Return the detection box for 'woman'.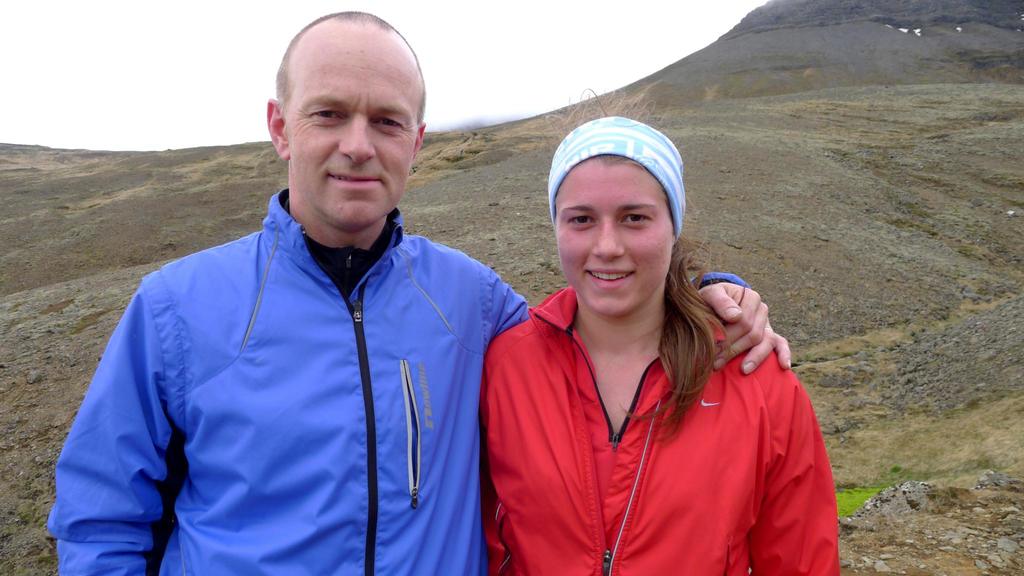
bbox=[479, 113, 842, 575].
